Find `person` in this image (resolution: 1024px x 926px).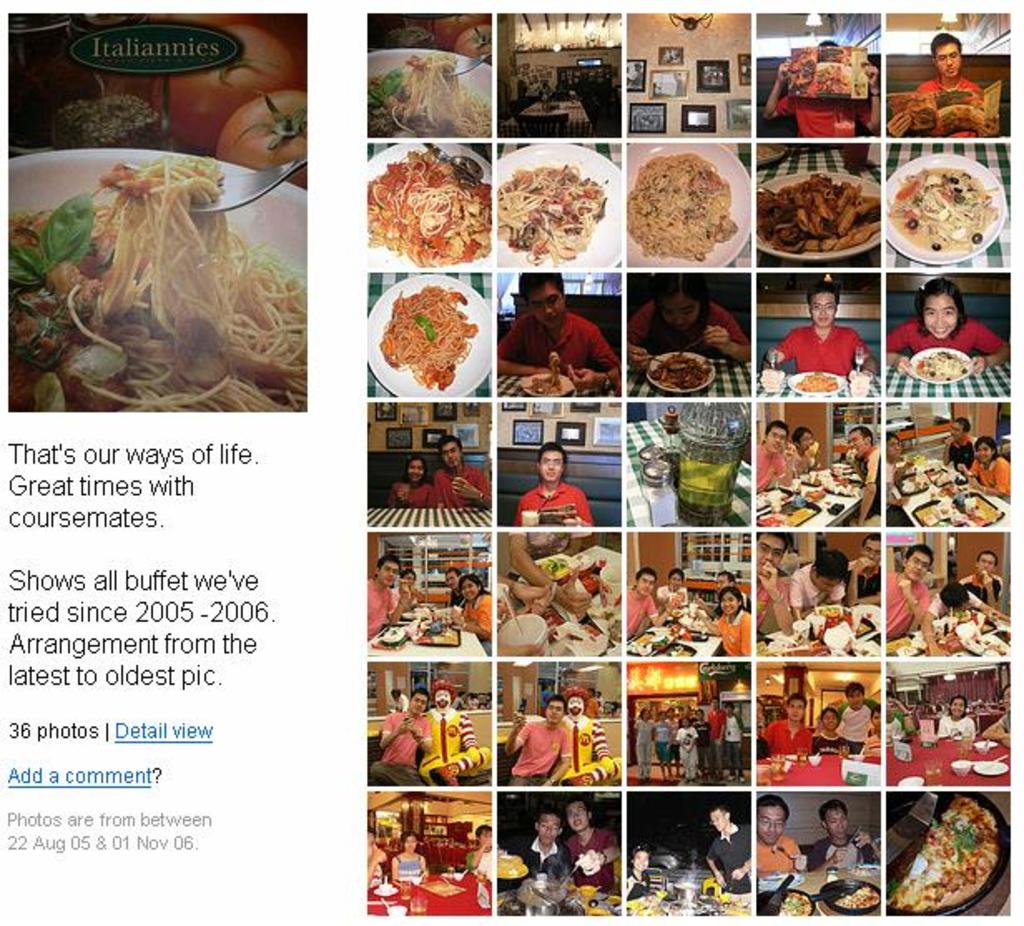
[888, 276, 1009, 374].
